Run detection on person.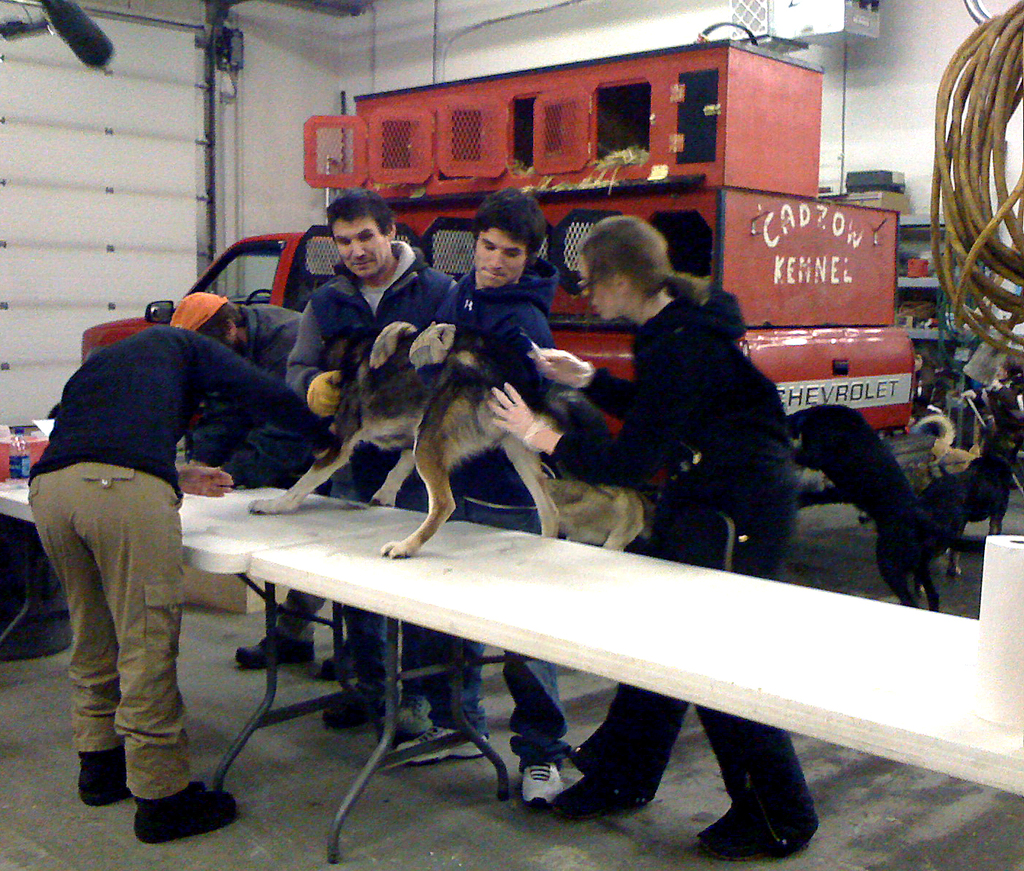
Result: 486, 215, 816, 853.
